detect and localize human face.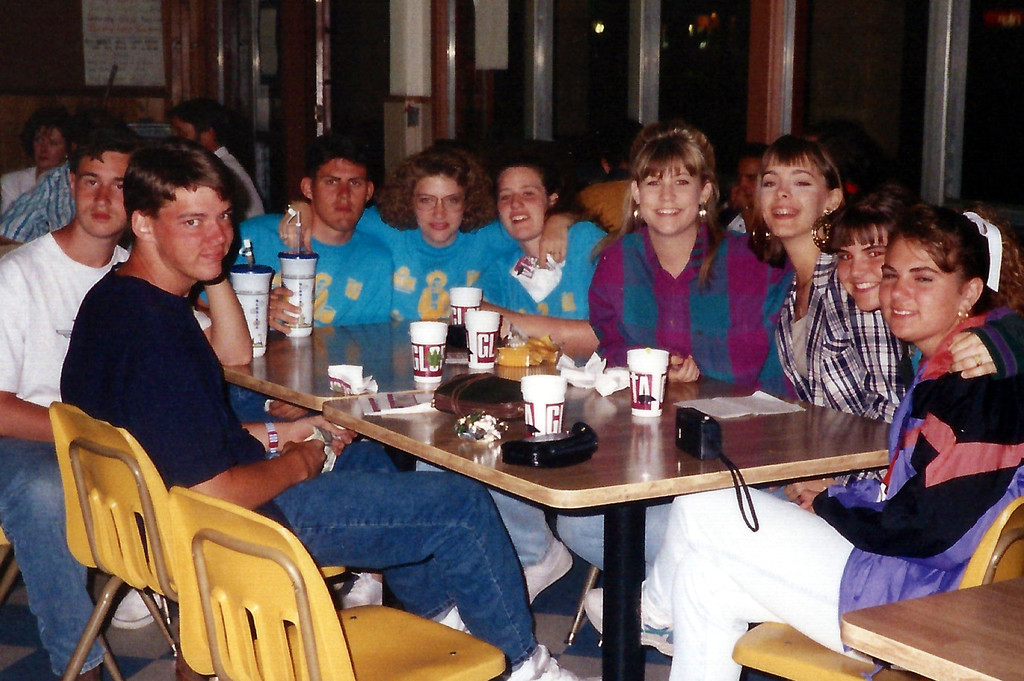
Localized at detection(500, 167, 552, 240).
